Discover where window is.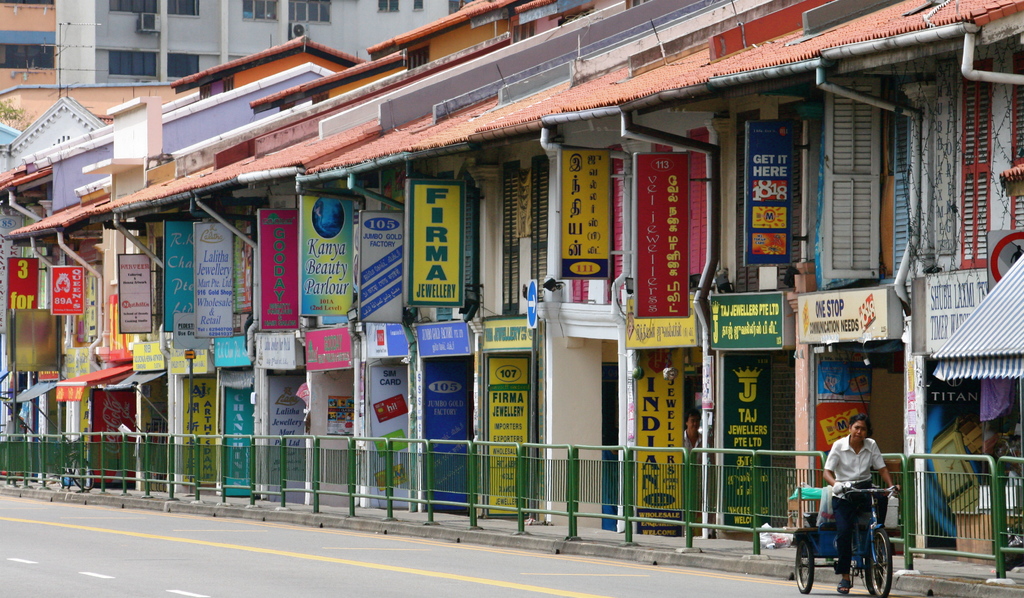
Discovered at bbox=[776, 104, 799, 289].
